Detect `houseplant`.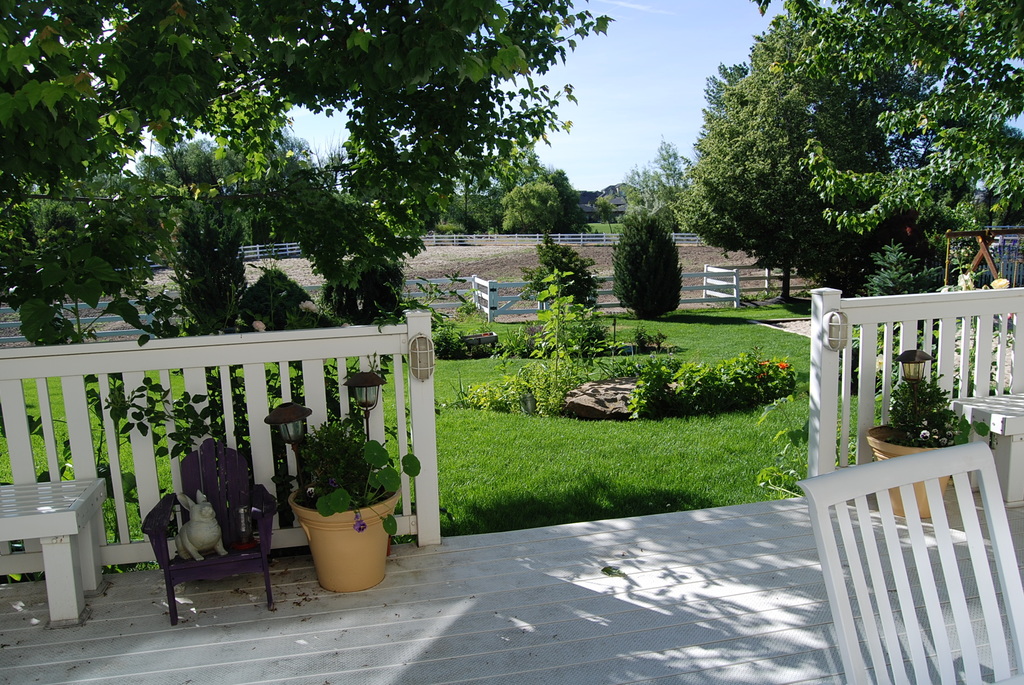
Detected at <box>292,407,429,594</box>.
